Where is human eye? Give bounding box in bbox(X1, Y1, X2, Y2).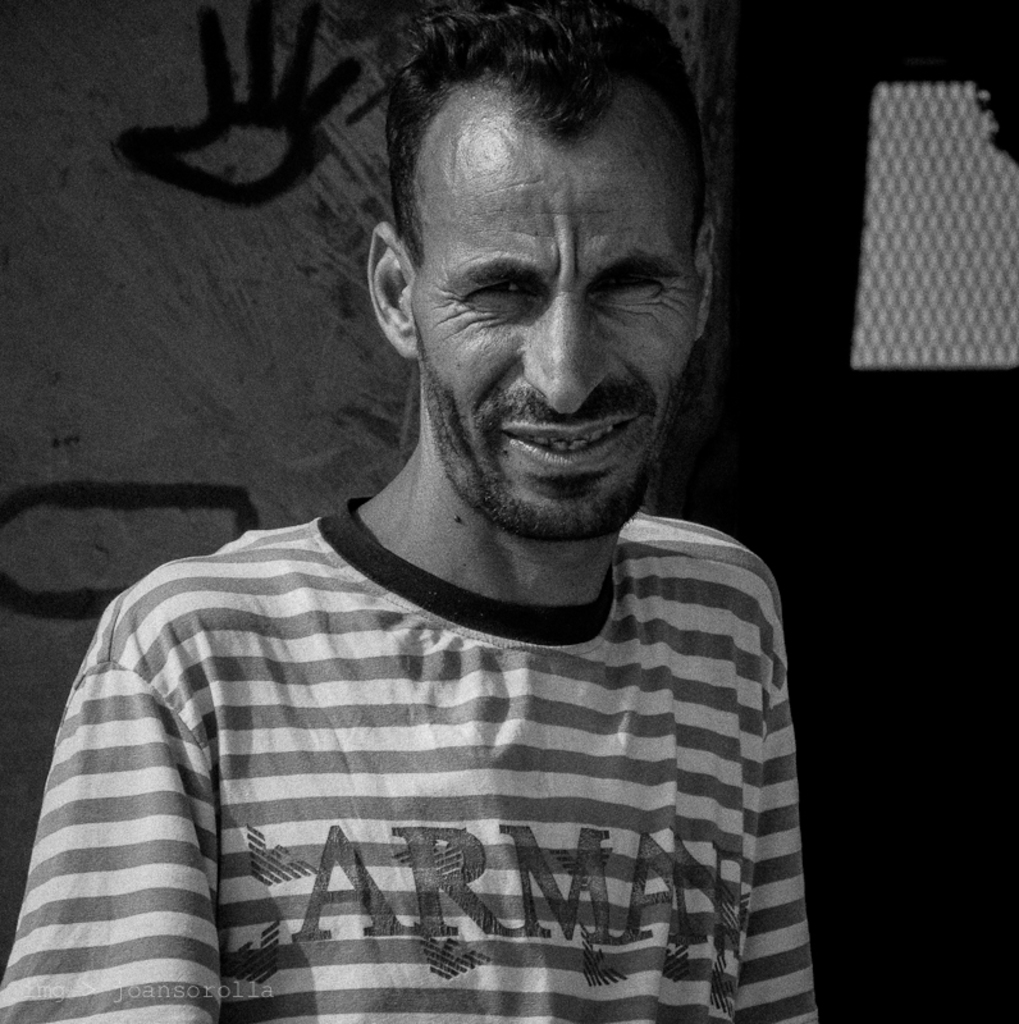
bbox(598, 262, 668, 308).
